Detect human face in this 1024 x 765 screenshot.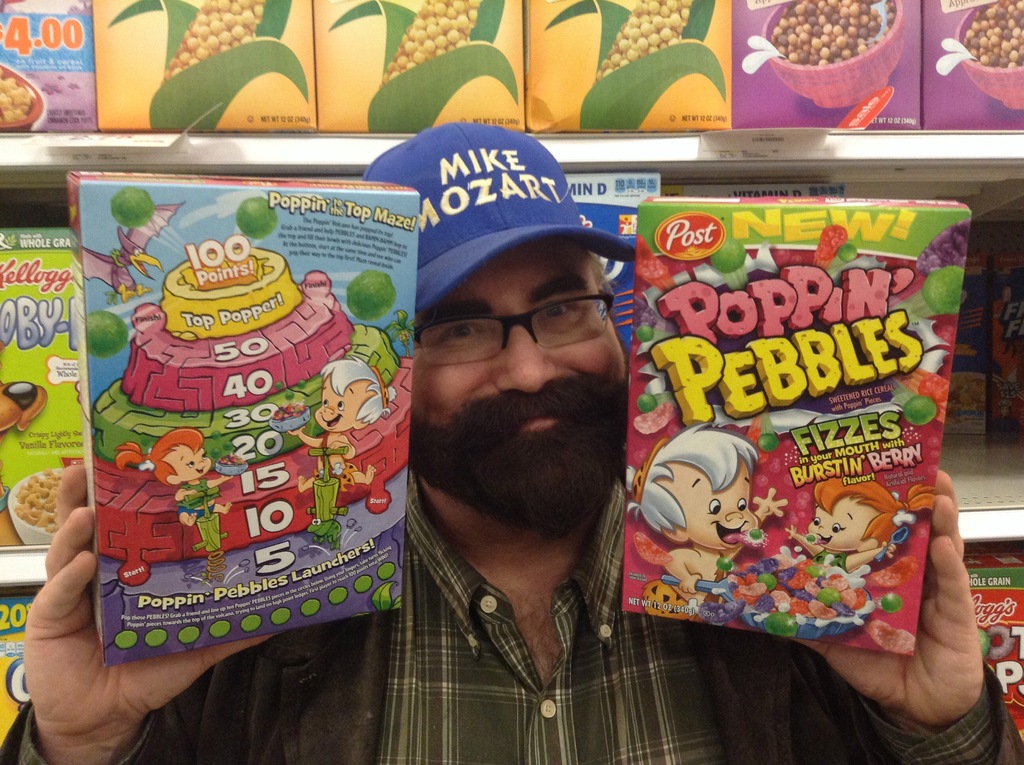
Detection: region(312, 377, 353, 435).
